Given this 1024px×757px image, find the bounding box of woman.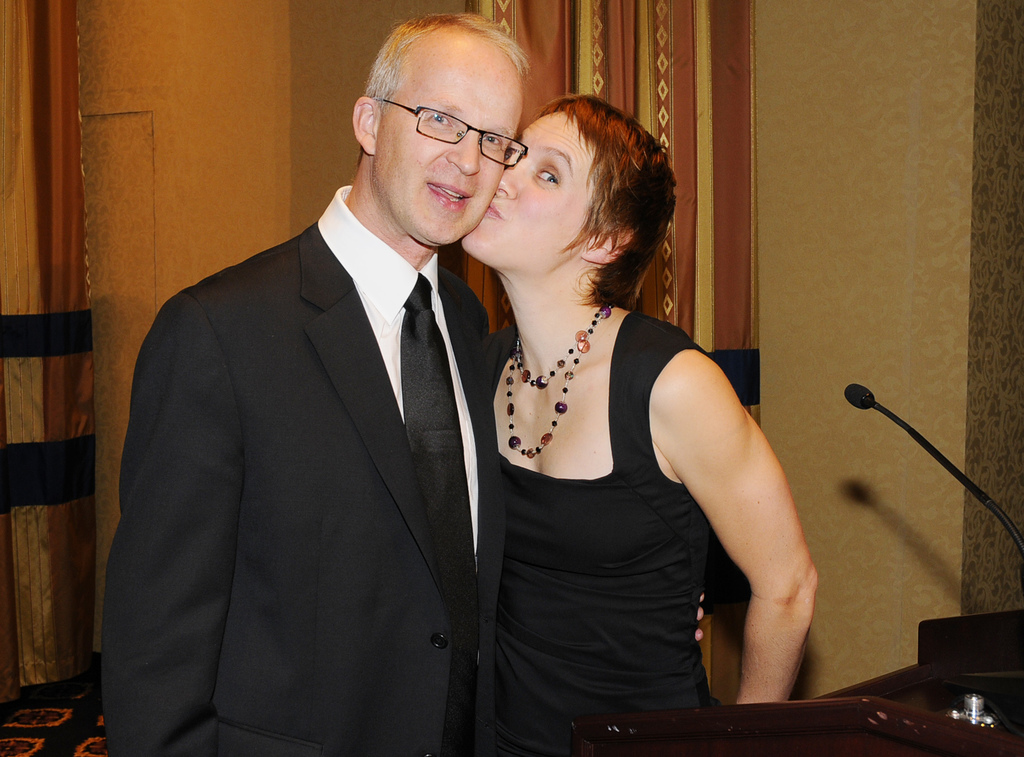
(439, 85, 806, 737).
